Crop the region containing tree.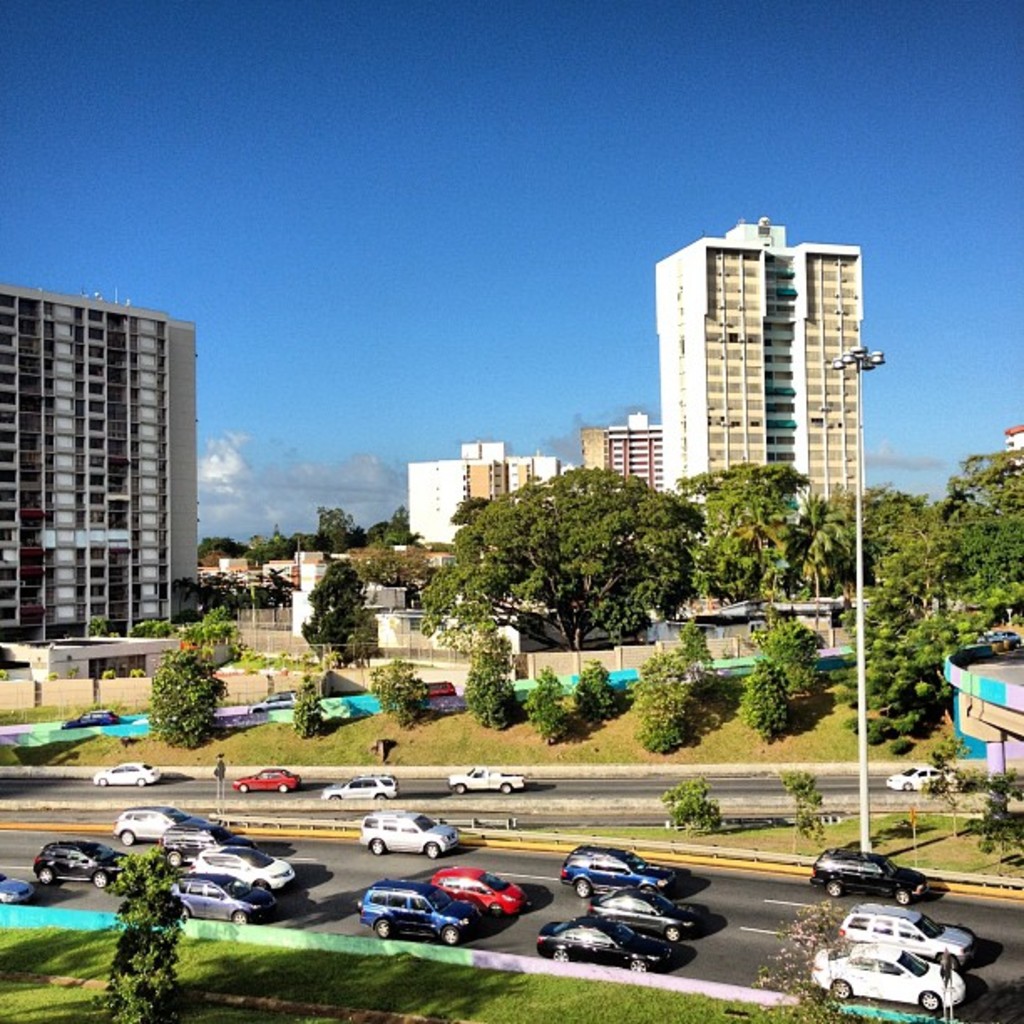
Crop region: region(564, 656, 617, 723).
